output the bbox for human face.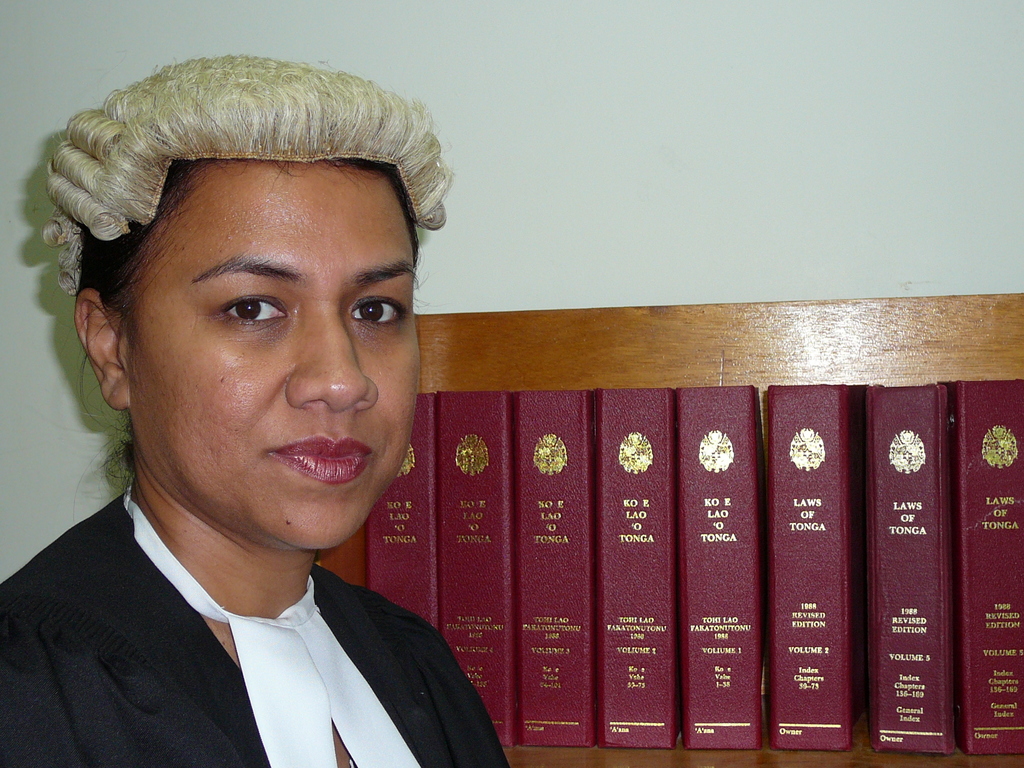
{"left": 127, "top": 167, "right": 419, "bottom": 554}.
